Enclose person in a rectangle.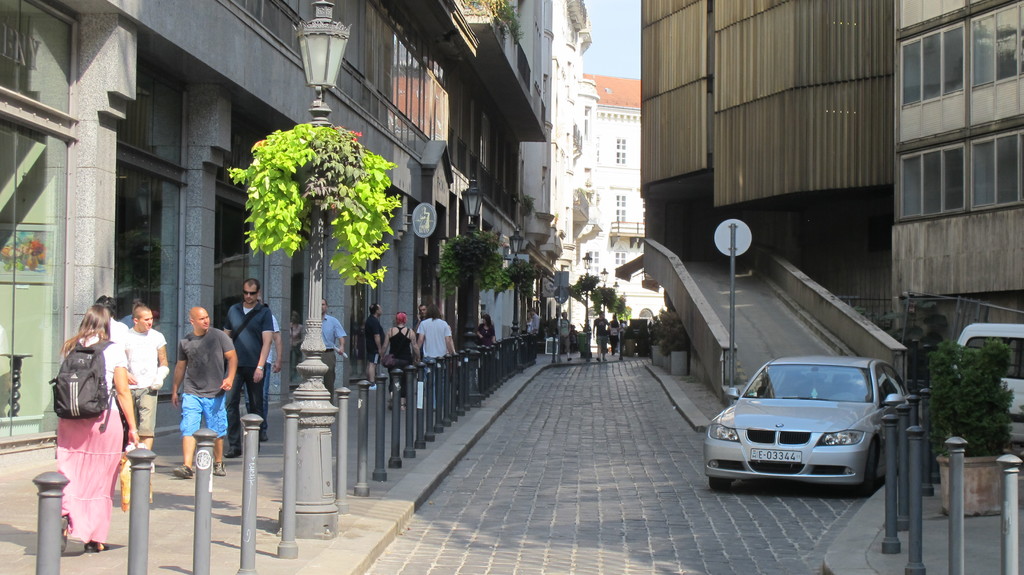
(314, 293, 345, 404).
